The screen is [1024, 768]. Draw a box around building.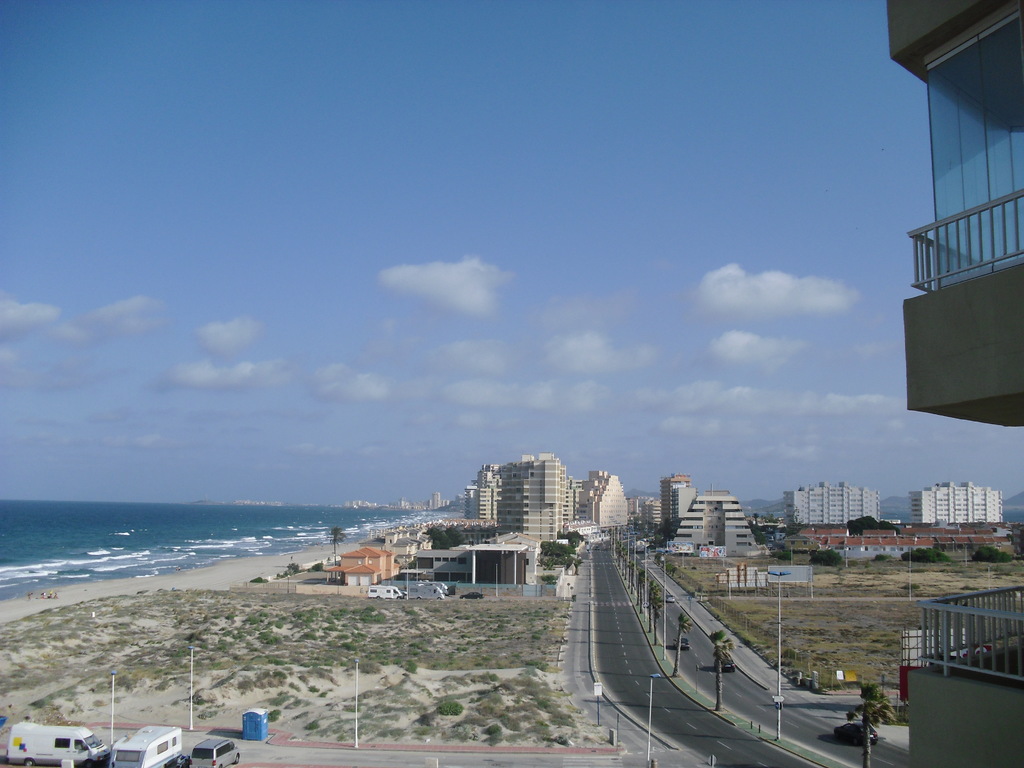
x1=784 y1=483 x2=882 y2=527.
